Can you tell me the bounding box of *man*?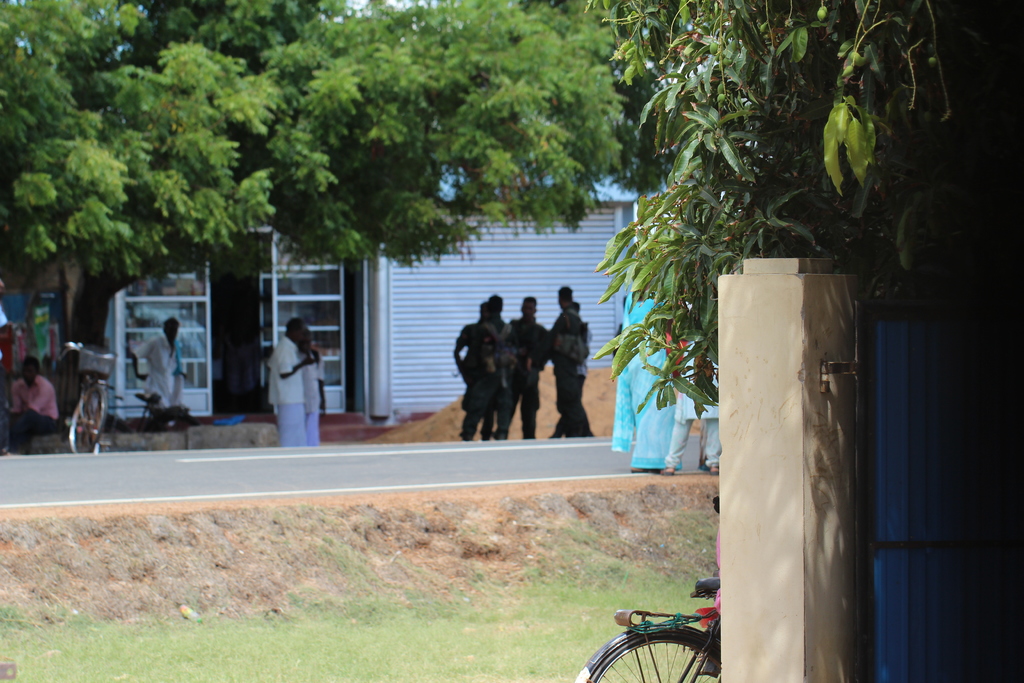
(495, 295, 548, 434).
